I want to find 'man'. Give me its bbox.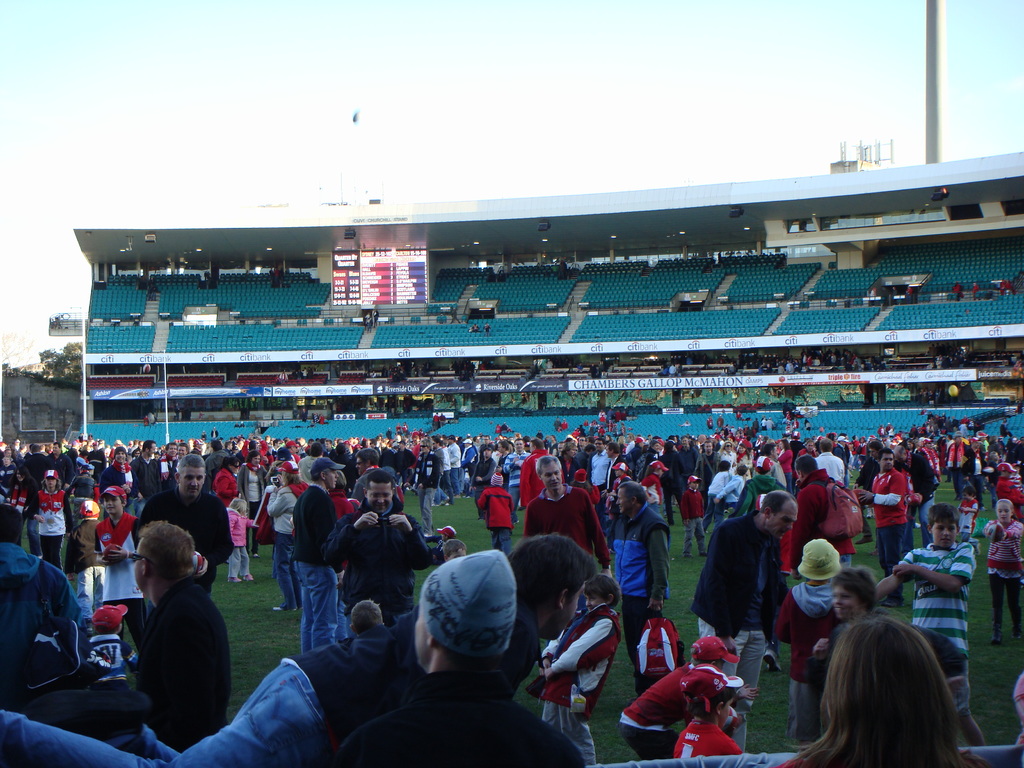
600/413/607/422.
